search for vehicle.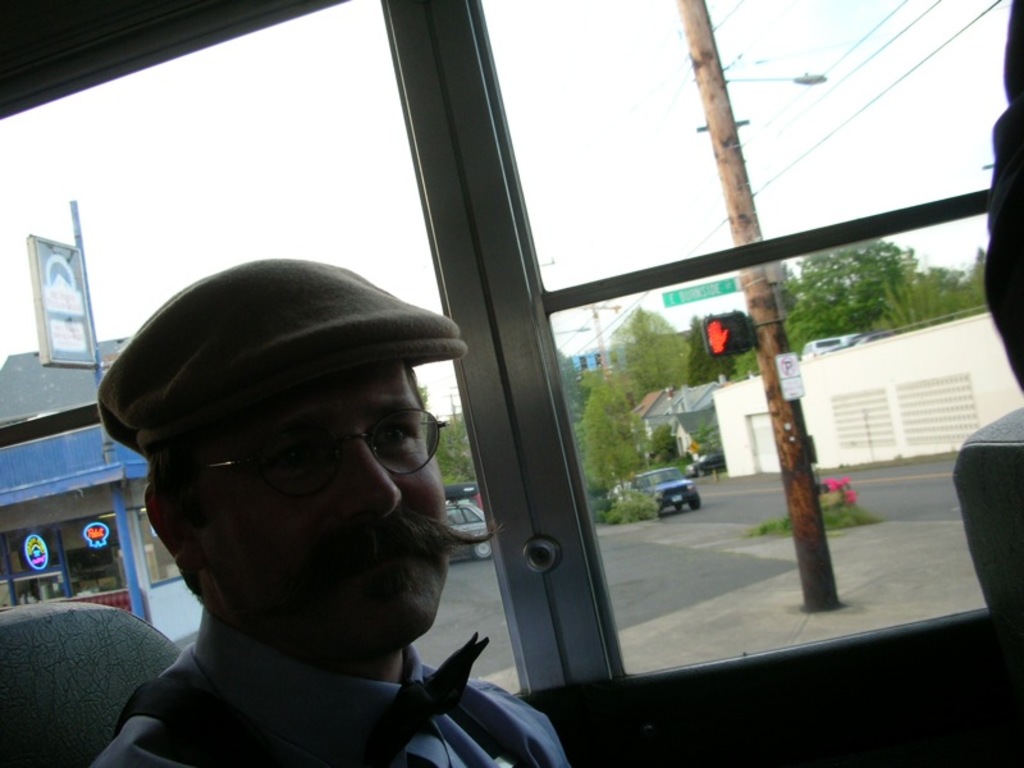
Found at bbox=(0, 0, 1023, 767).
